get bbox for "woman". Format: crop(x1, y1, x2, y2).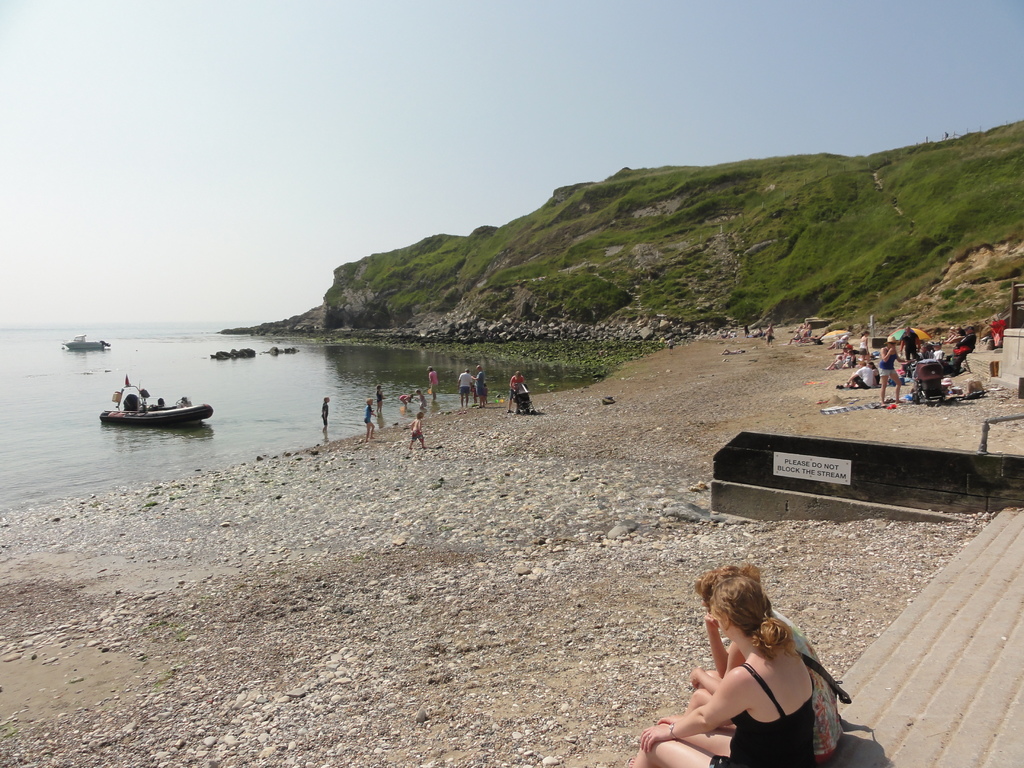
crop(945, 326, 958, 347).
